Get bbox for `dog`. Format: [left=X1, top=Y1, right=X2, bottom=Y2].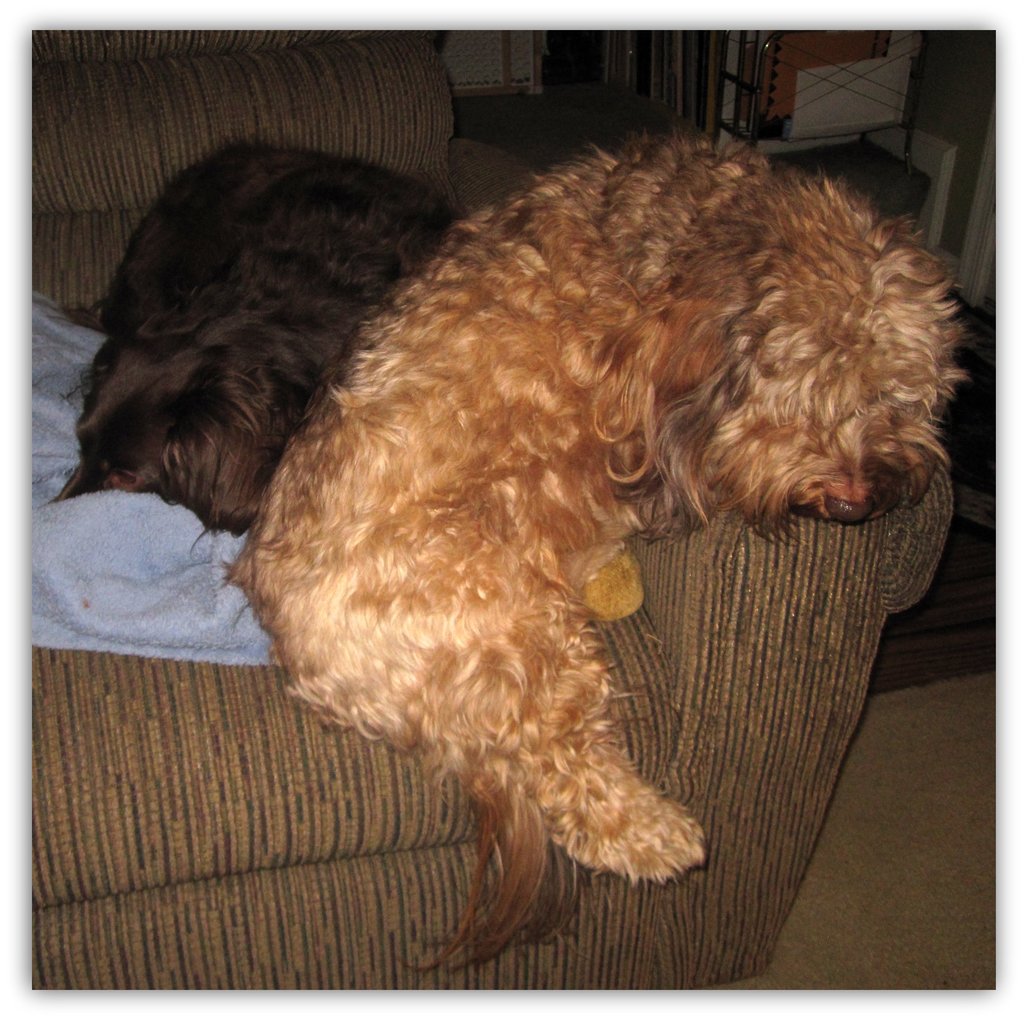
[left=219, top=122, right=971, bottom=976].
